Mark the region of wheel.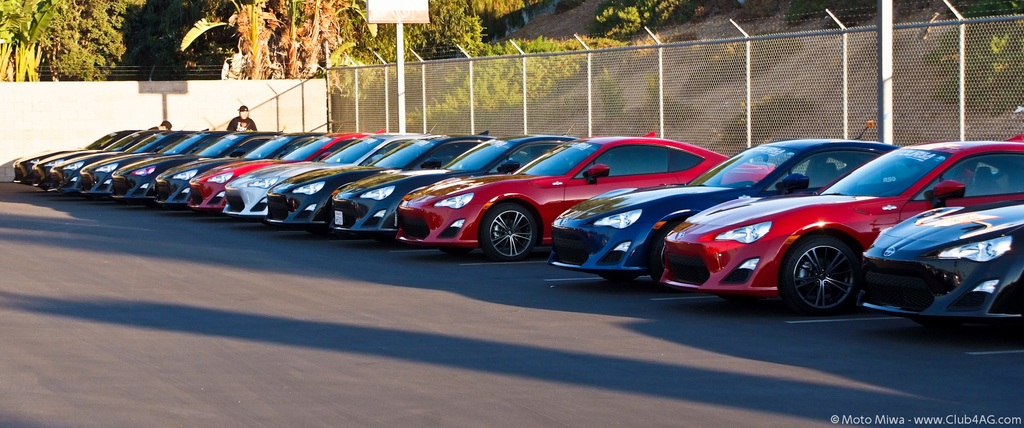
Region: select_region(598, 274, 636, 281).
